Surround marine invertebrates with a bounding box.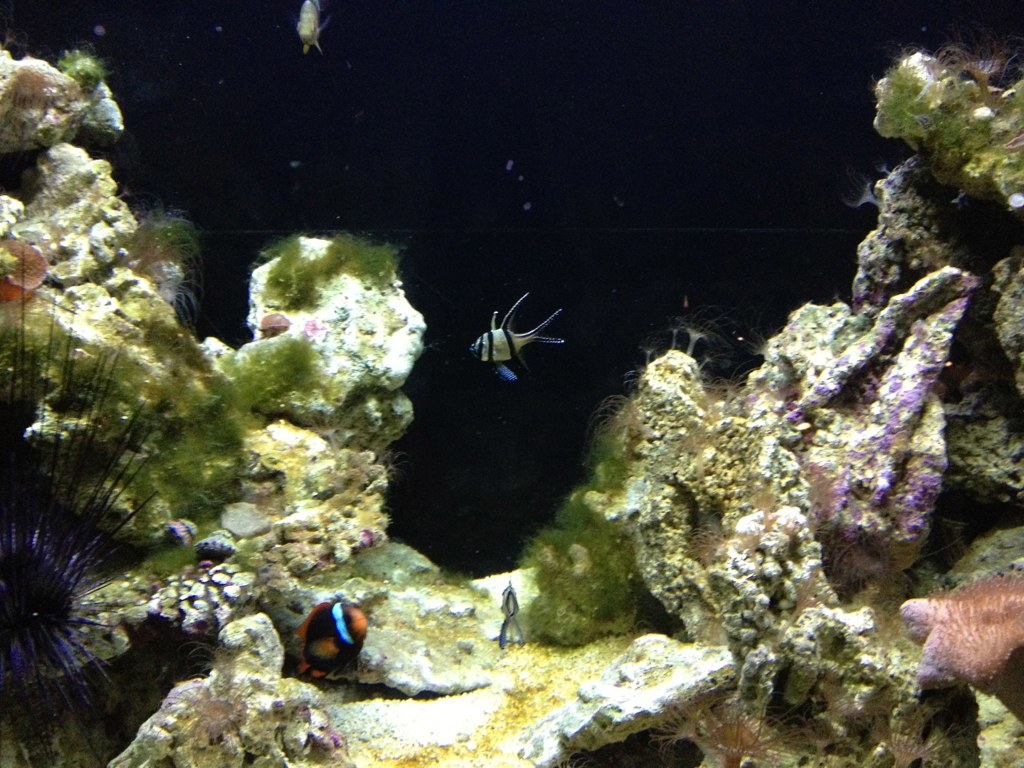
x1=465, y1=296, x2=570, y2=389.
